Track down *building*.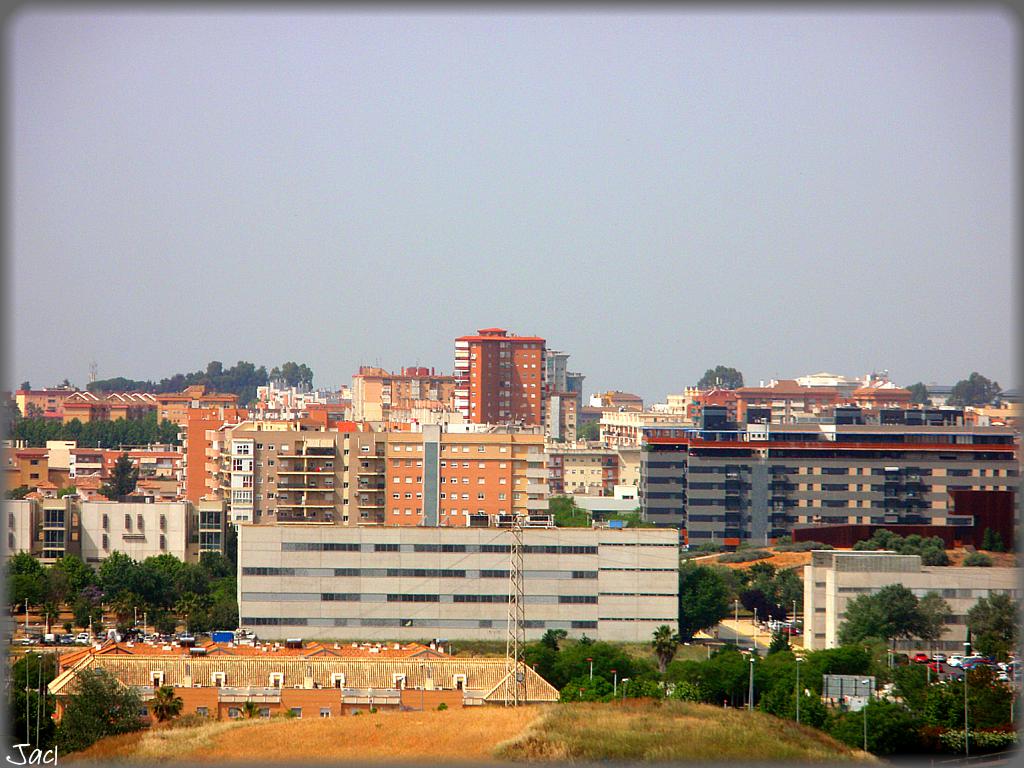
Tracked to x1=735, y1=380, x2=835, y2=420.
